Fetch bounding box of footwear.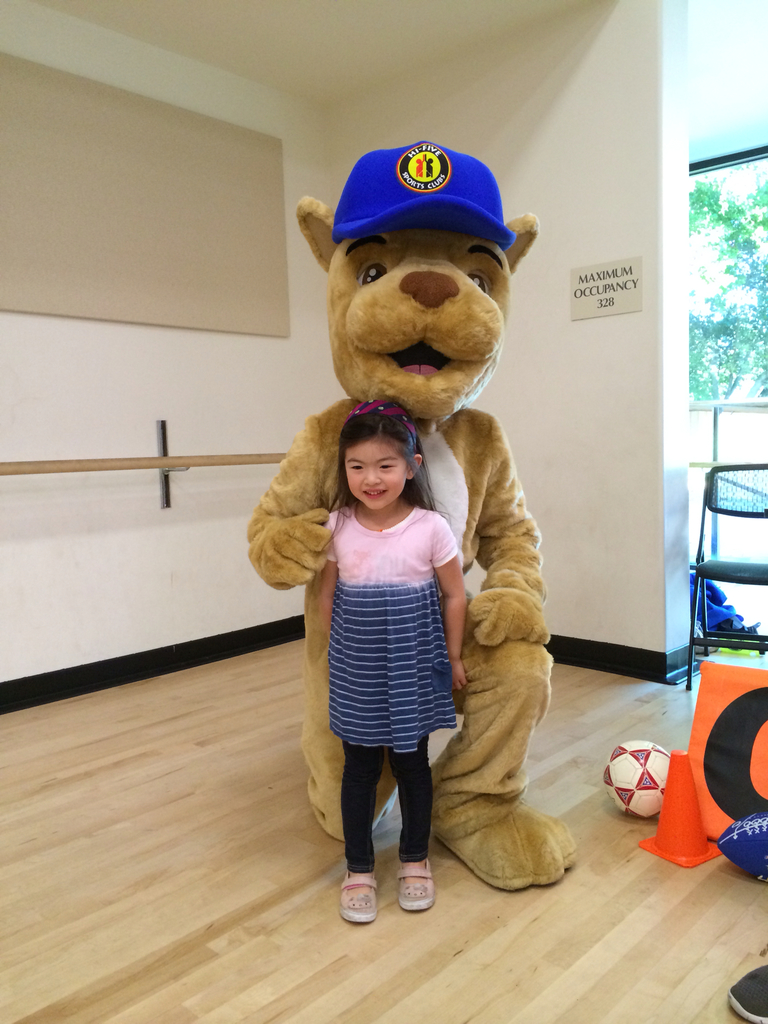
Bbox: [398,854,436,914].
